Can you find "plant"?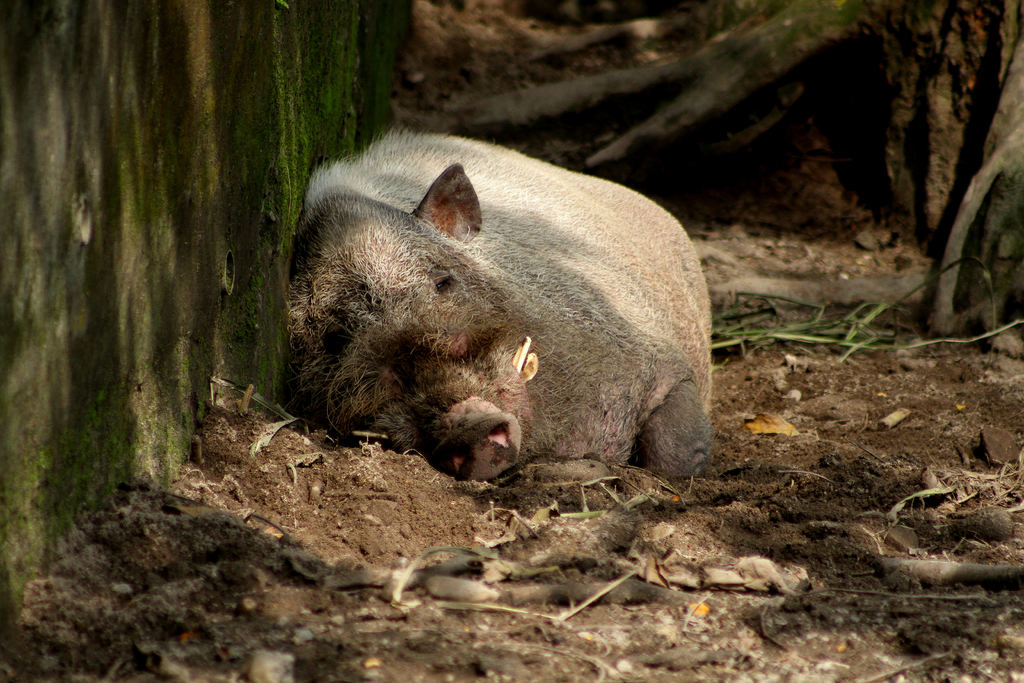
Yes, bounding box: <bbox>223, 272, 282, 397</bbox>.
